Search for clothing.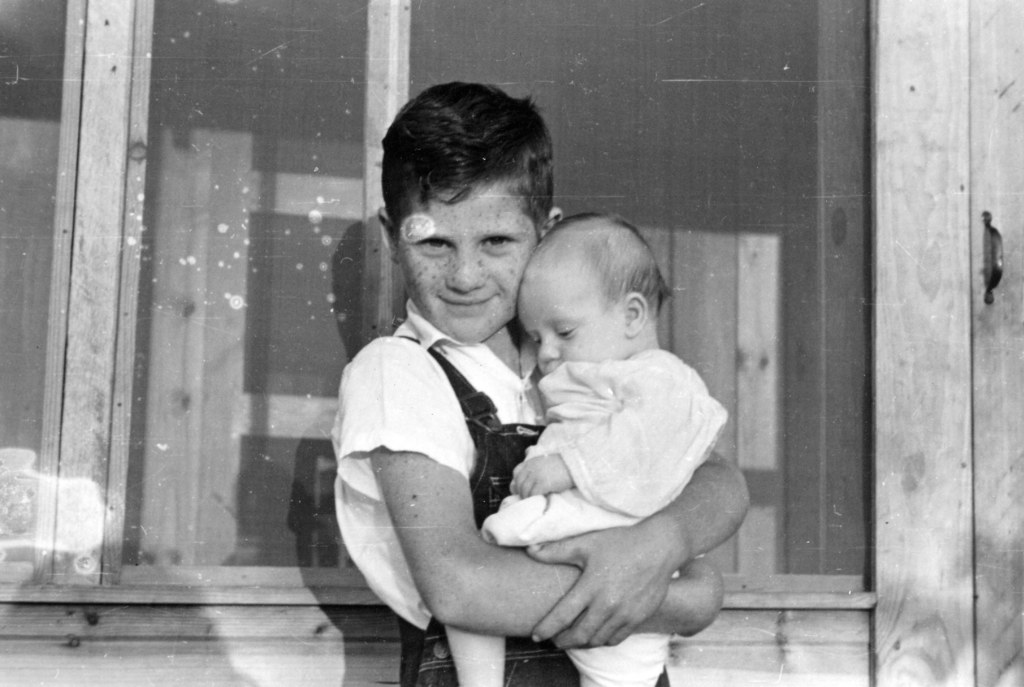
Found at (329,291,678,686).
